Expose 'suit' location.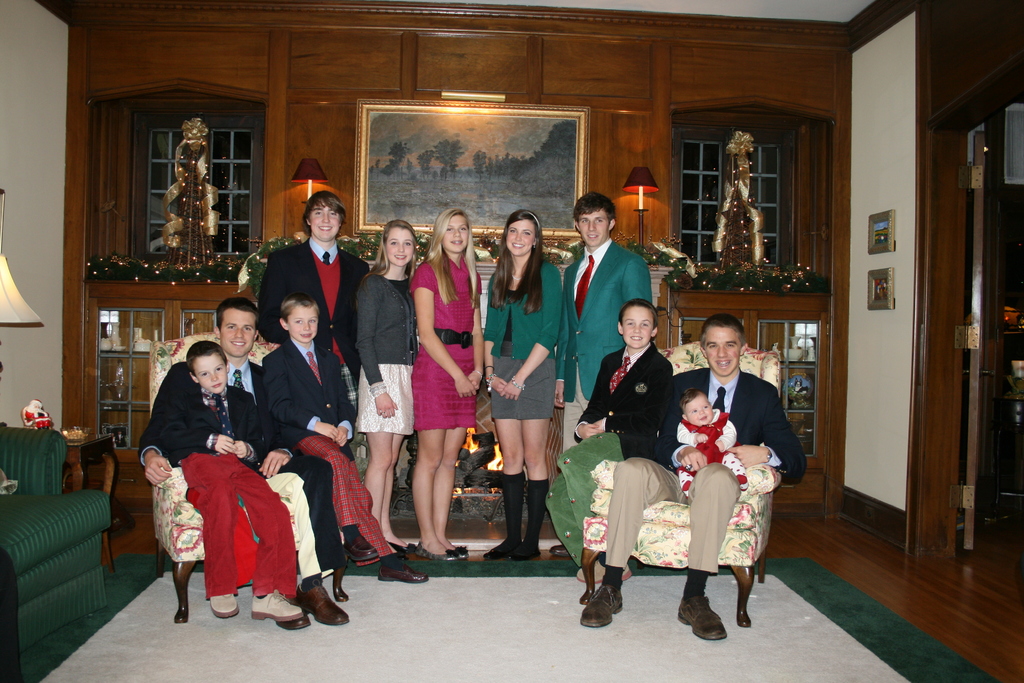
Exposed at rect(485, 260, 563, 424).
